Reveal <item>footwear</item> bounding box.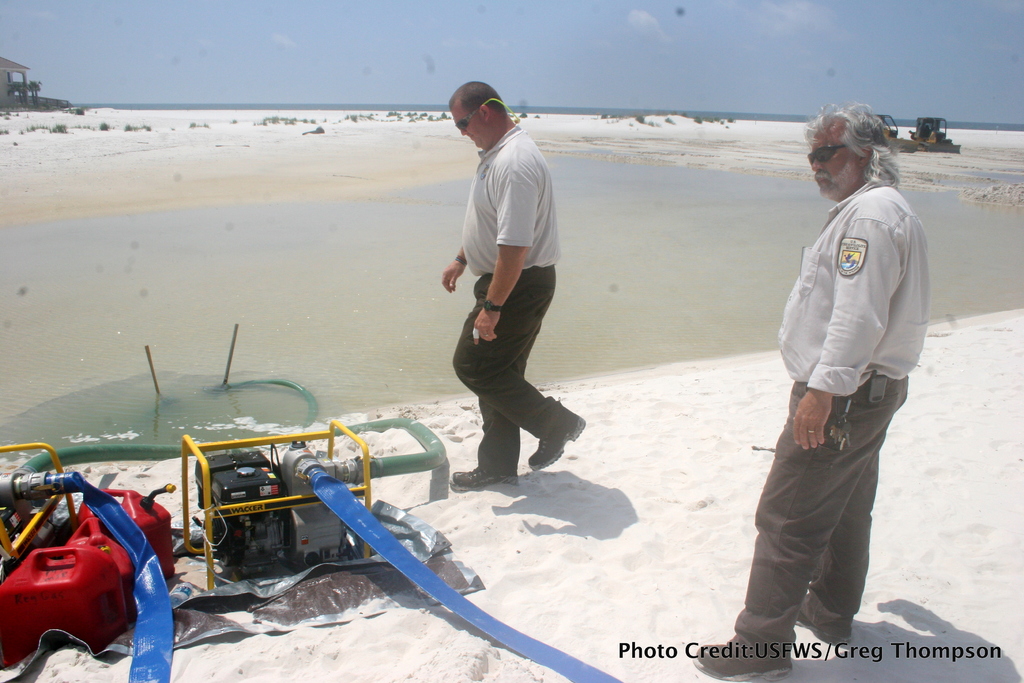
Revealed: 792,597,858,647.
